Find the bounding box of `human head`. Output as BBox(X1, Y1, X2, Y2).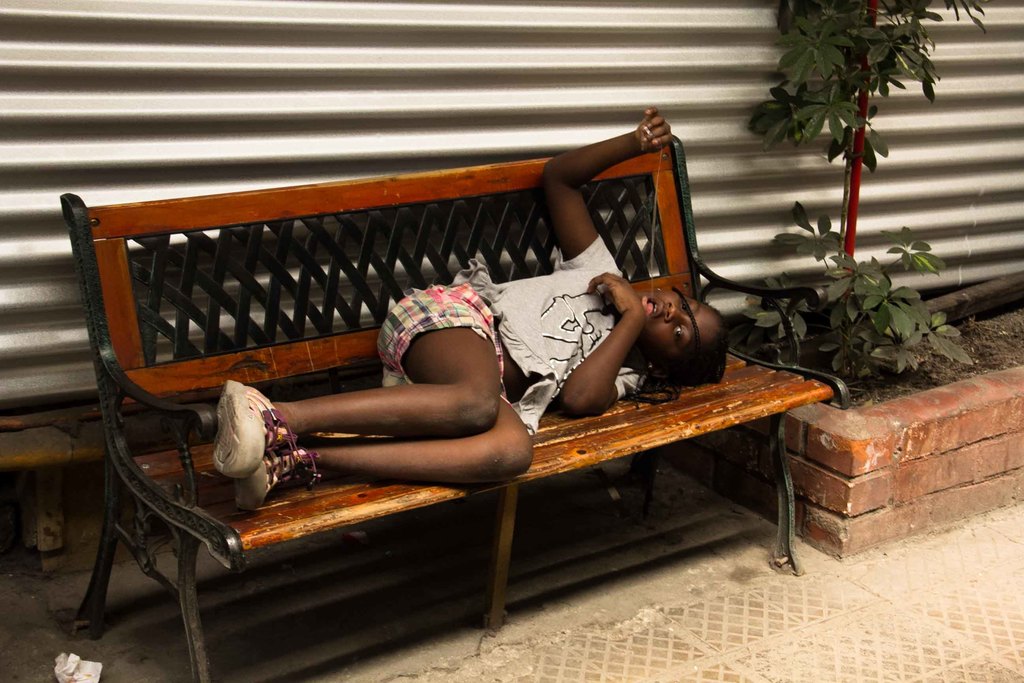
BBox(635, 284, 712, 371).
